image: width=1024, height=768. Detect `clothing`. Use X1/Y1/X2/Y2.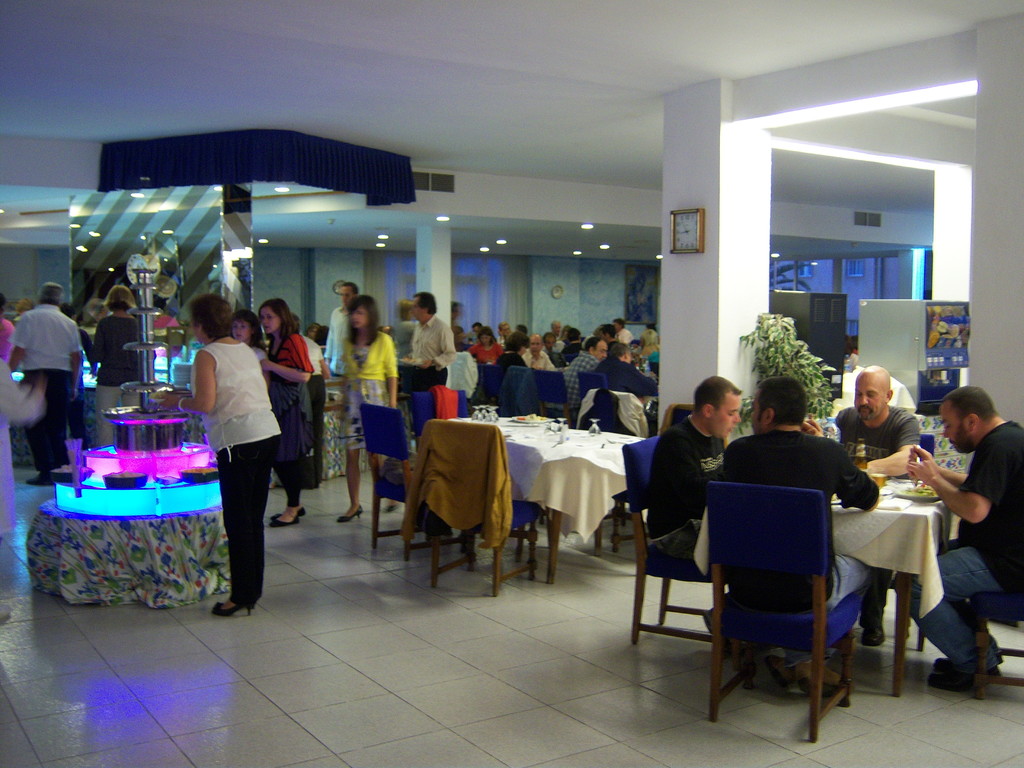
618/319/634/360.
